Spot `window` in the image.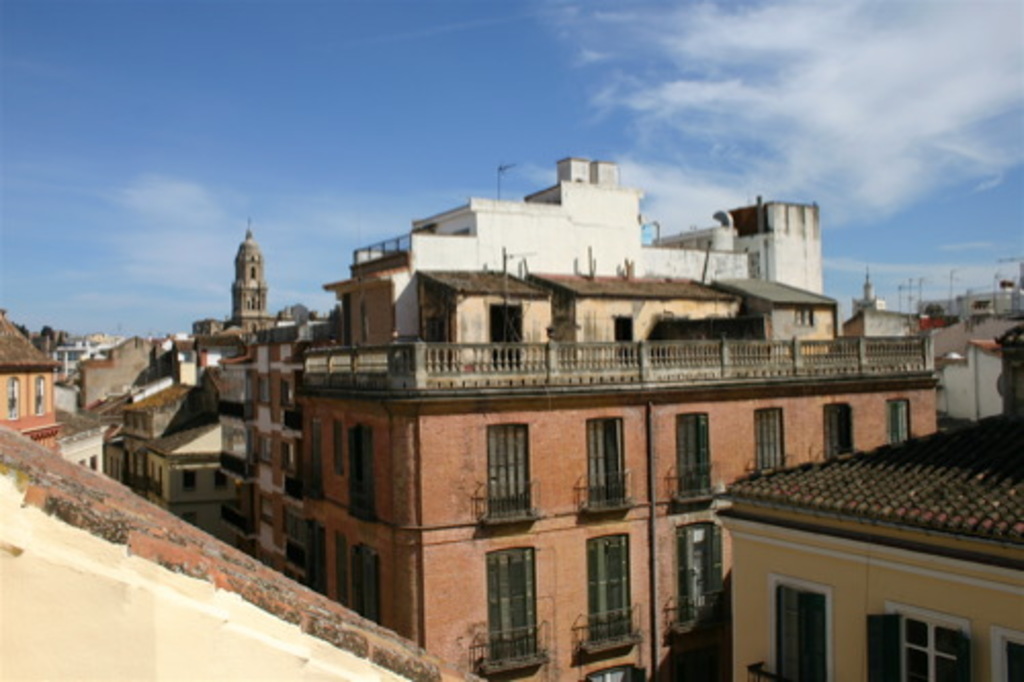
`window` found at (left=479, top=553, right=541, bottom=657).
